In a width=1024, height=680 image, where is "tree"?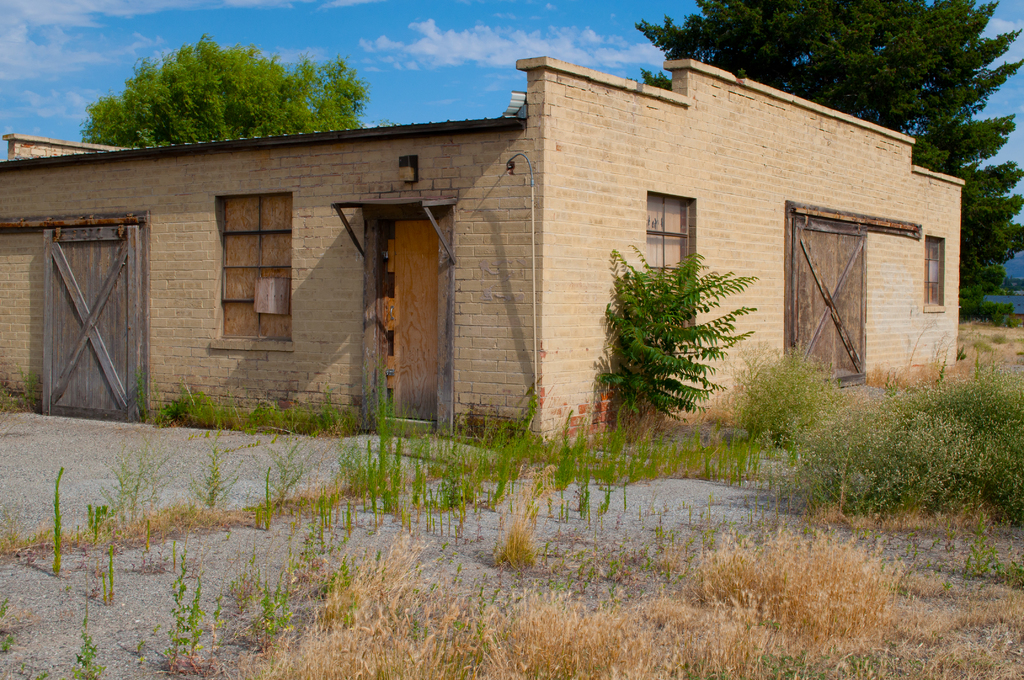
pyautogui.locateOnScreen(81, 46, 349, 129).
